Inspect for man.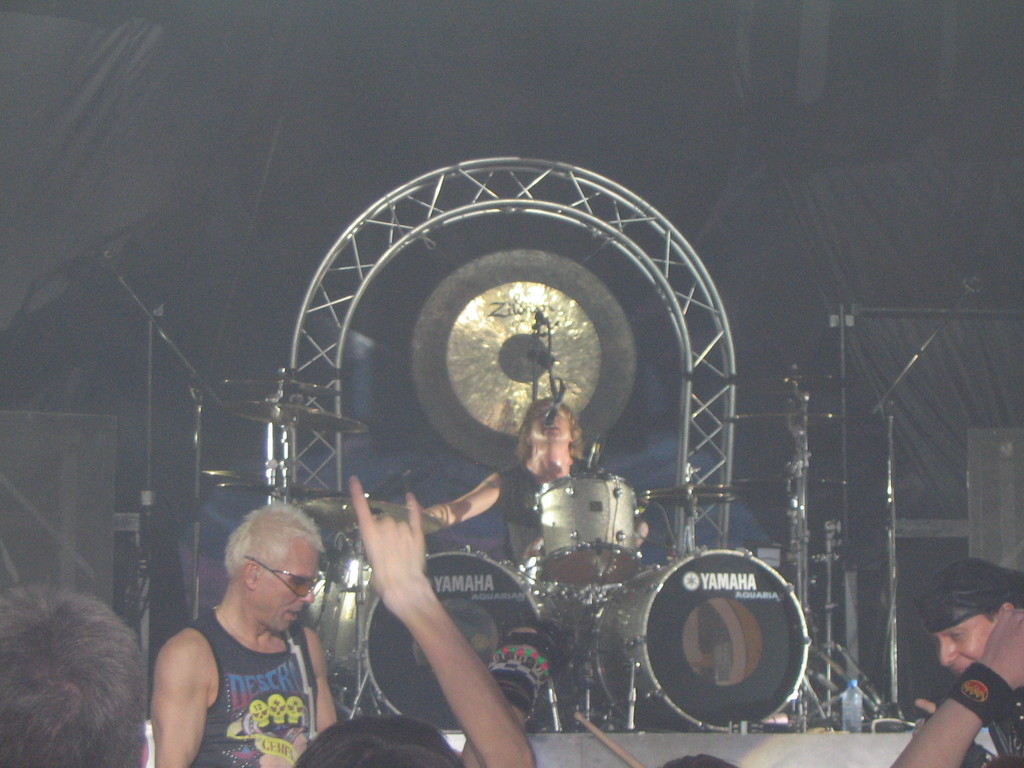
Inspection: [x1=901, y1=570, x2=1023, y2=767].
